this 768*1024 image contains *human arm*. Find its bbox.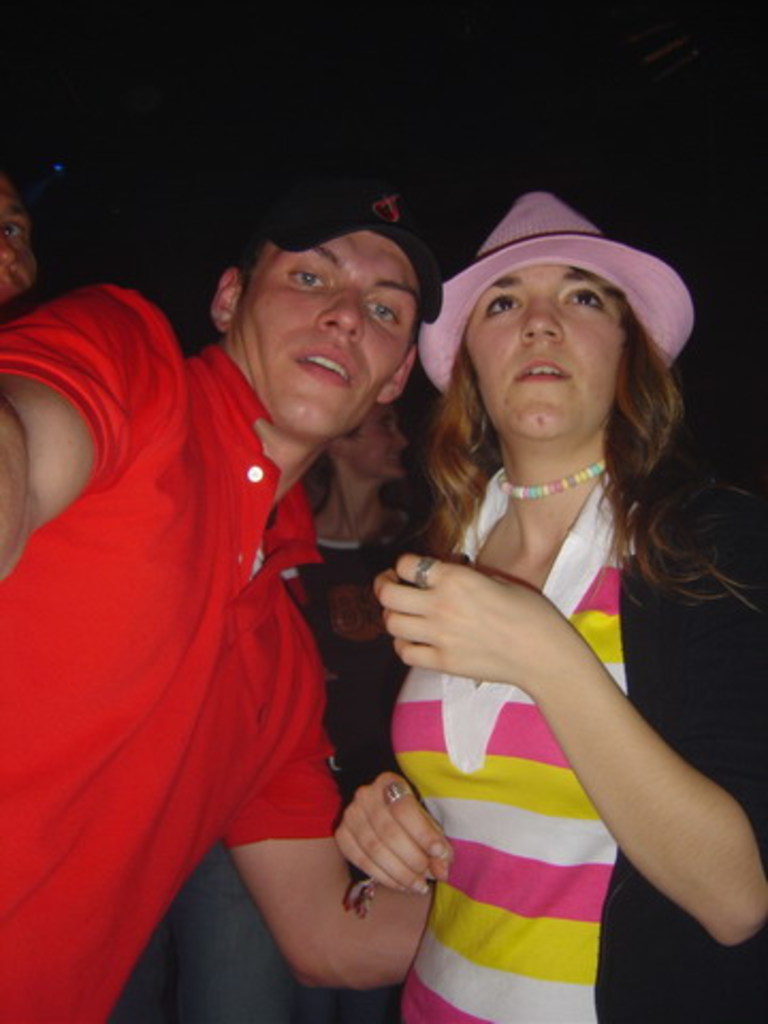
[x1=335, y1=753, x2=474, y2=924].
